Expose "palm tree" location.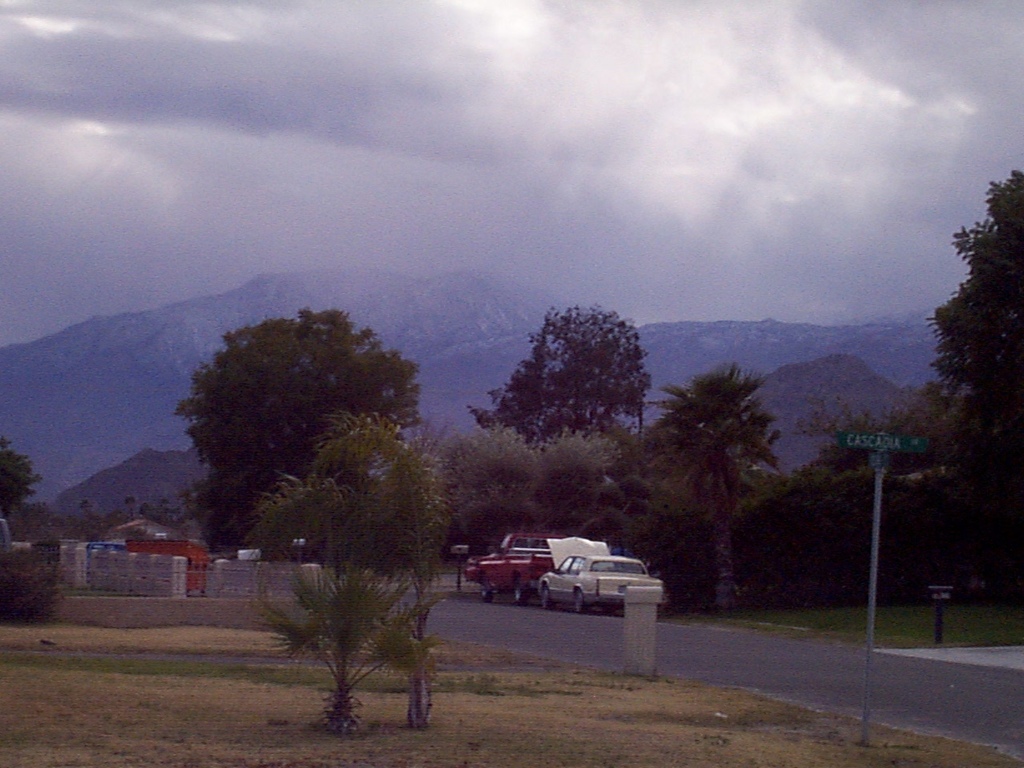
Exposed at detection(242, 462, 442, 714).
